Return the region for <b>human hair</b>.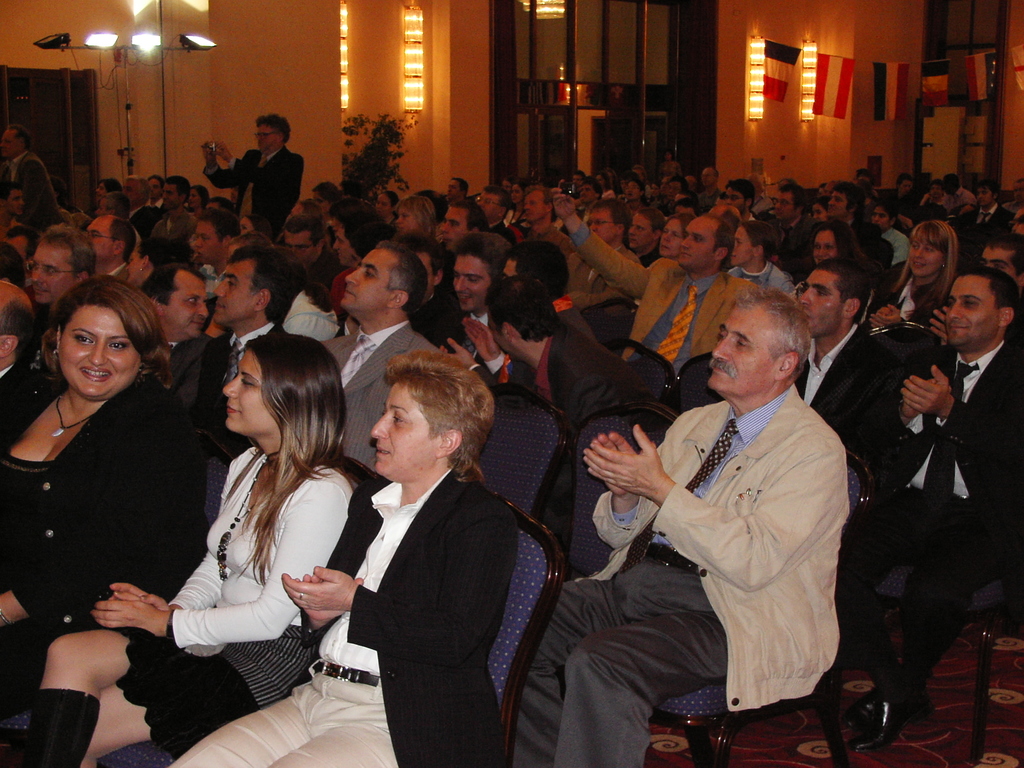
[584, 193, 630, 243].
